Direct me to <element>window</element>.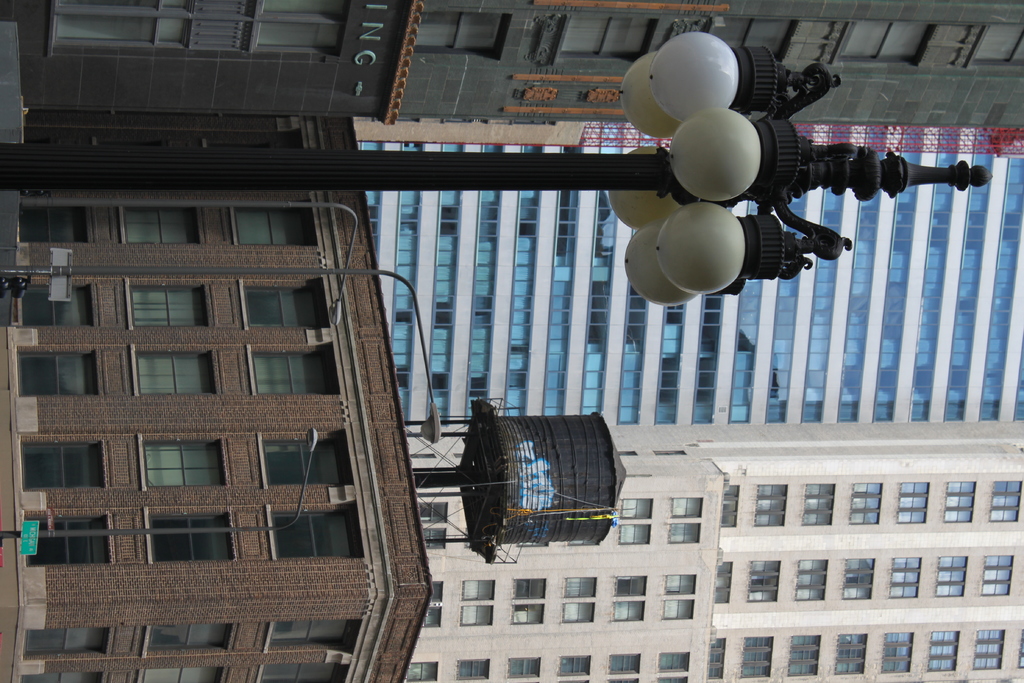
Direction: 979,550,1014,595.
